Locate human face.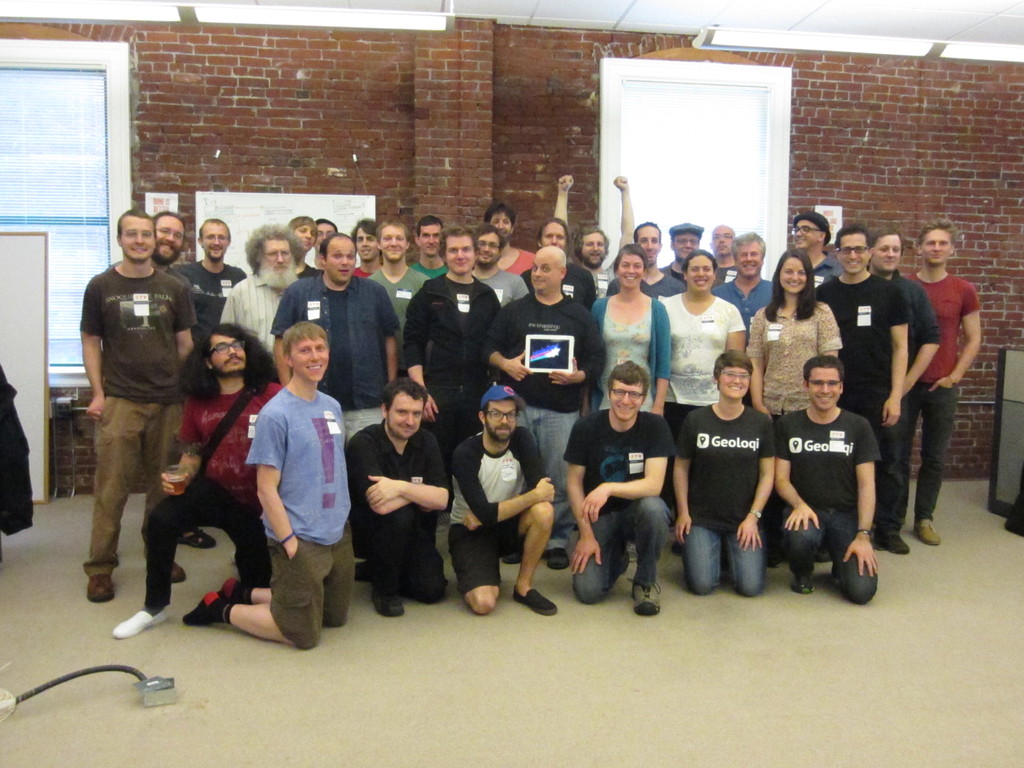
Bounding box: 671, 233, 697, 262.
